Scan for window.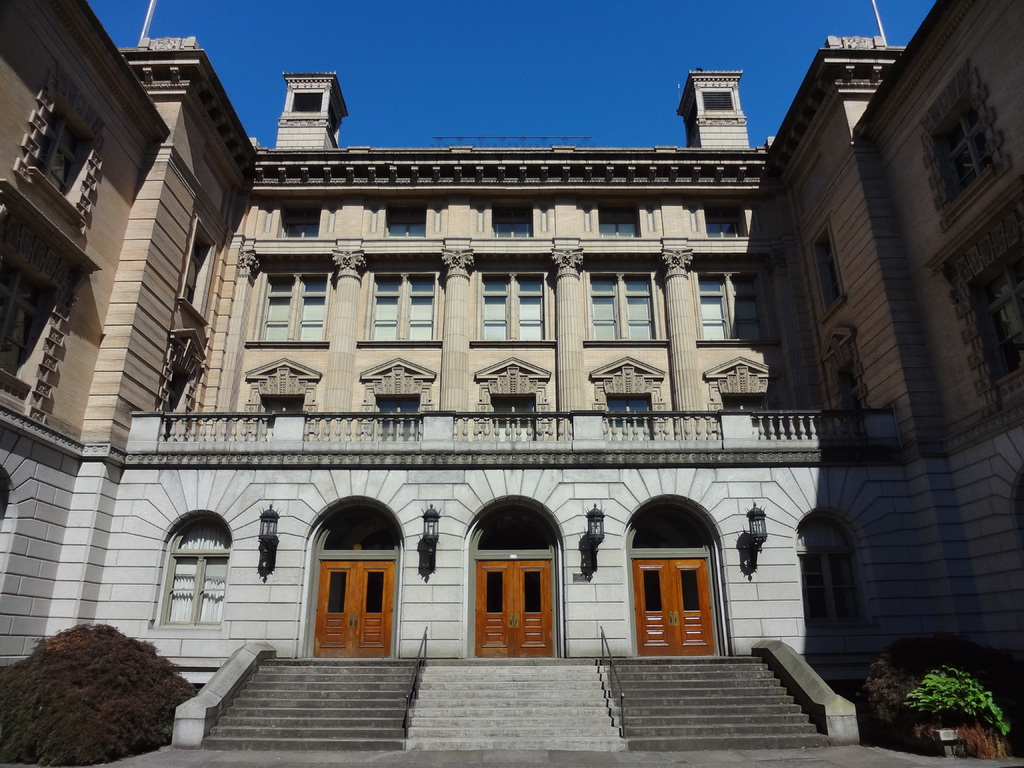
Scan result: <region>287, 83, 325, 113</region>.
